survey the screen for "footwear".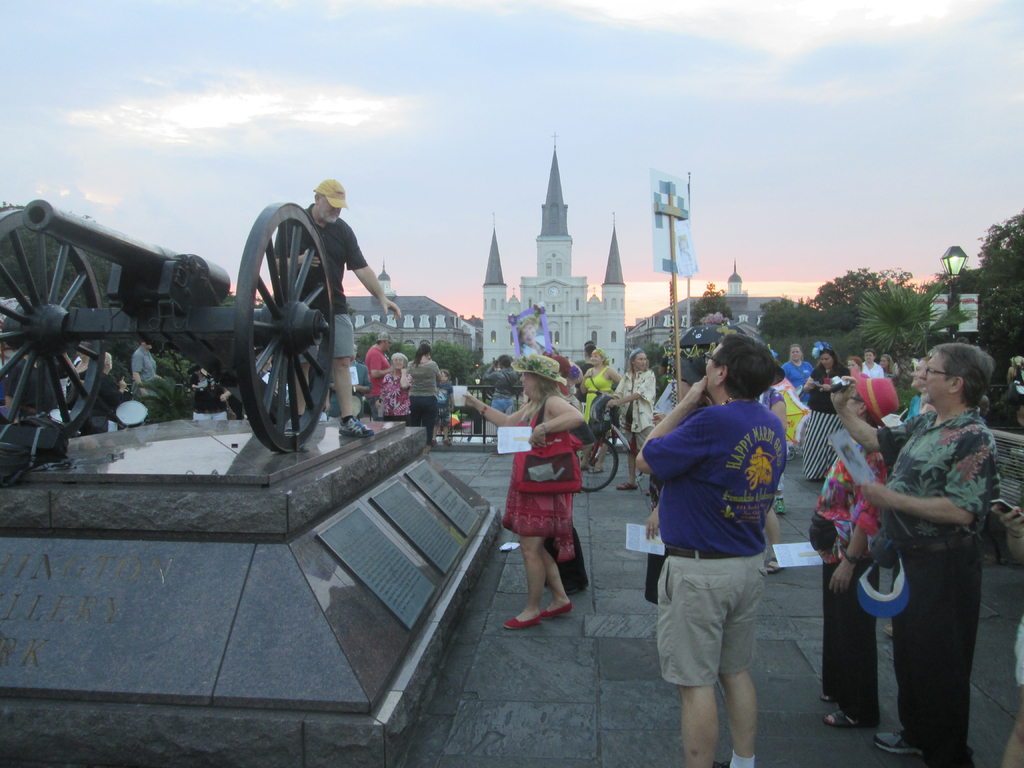
Survey found: [579,461,591,471].
